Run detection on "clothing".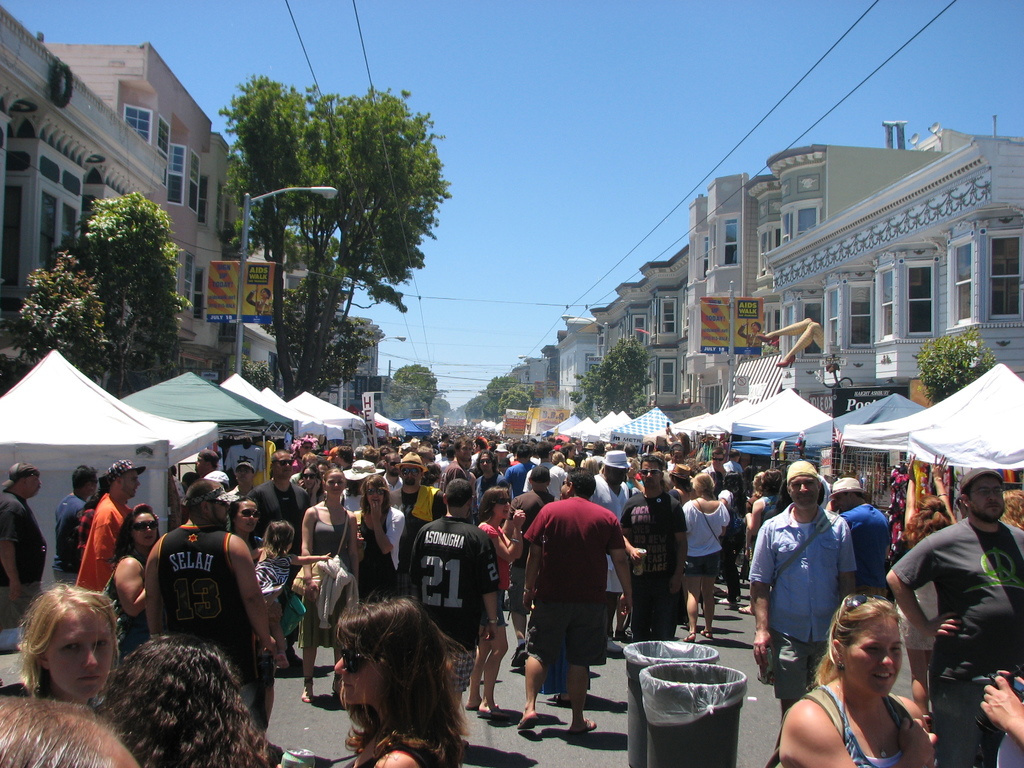
Result: locate(3, 484, 48, 626).
